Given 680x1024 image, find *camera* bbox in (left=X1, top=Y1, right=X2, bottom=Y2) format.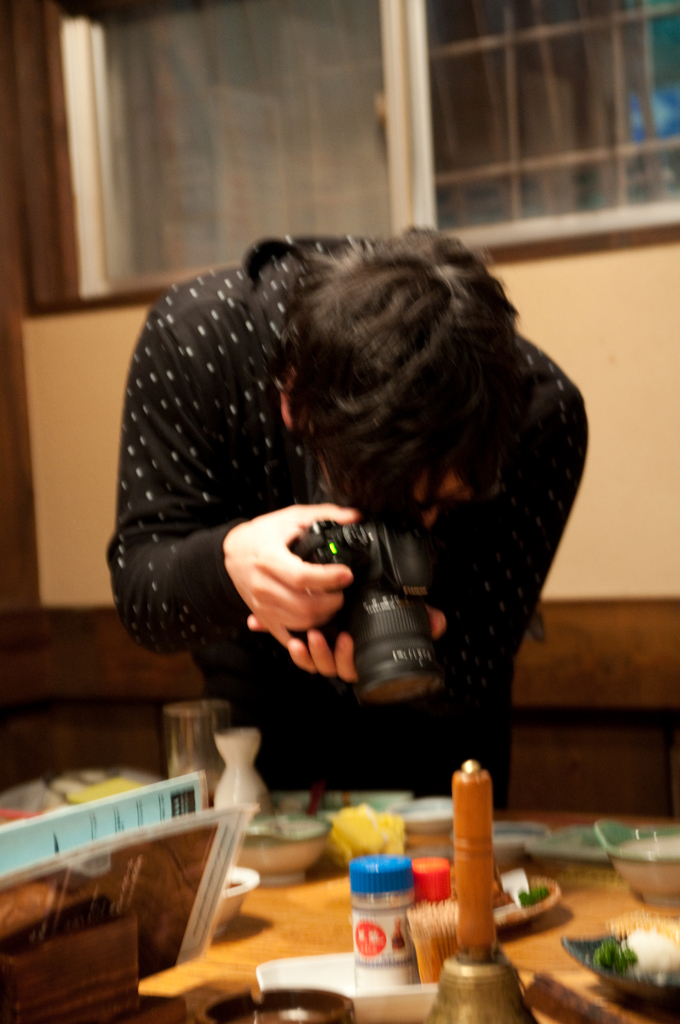
(left=269, top=480, right=453, bottom=687).
